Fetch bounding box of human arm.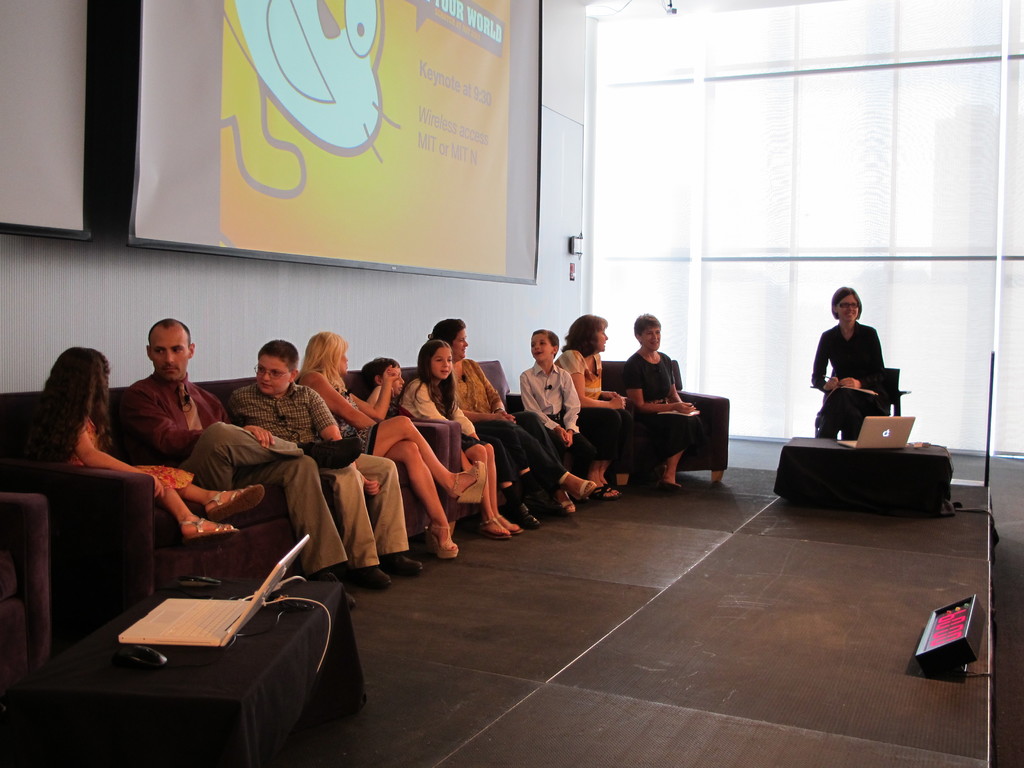
Bbox: BBox(812, 337, 837, 390).
